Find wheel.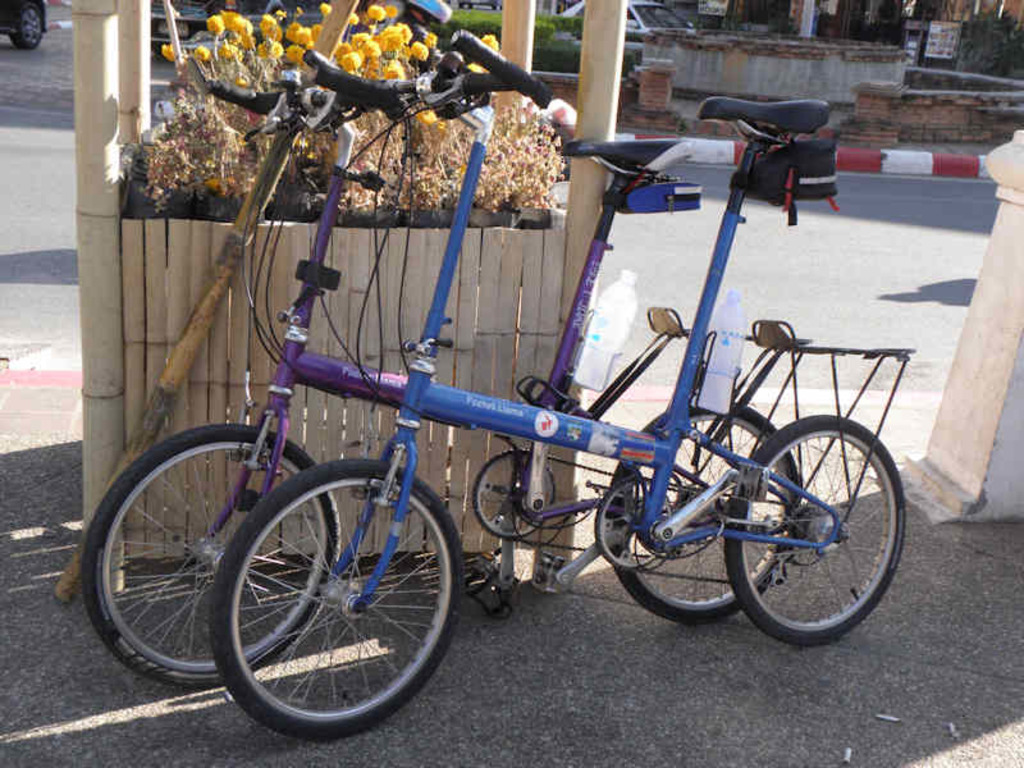
crop(724, 413, 905, 646).
